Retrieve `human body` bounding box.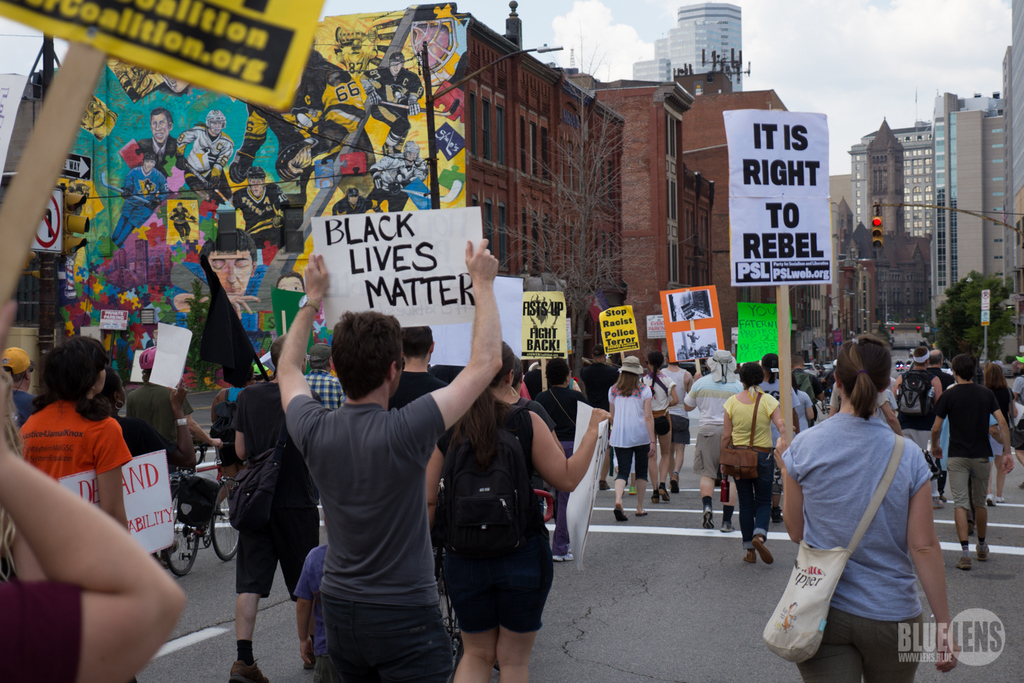
Bounding box: l=606, t=347, r=651, b=510.
